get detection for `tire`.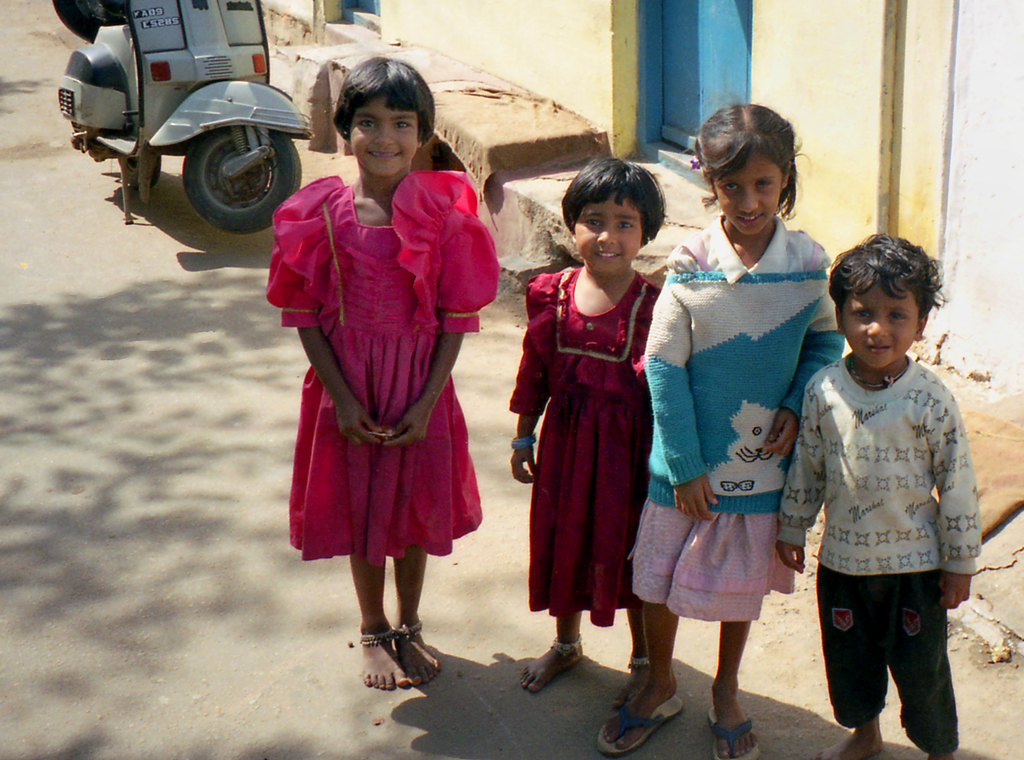
Detection: l=53, t=0, r=127, b=43.
